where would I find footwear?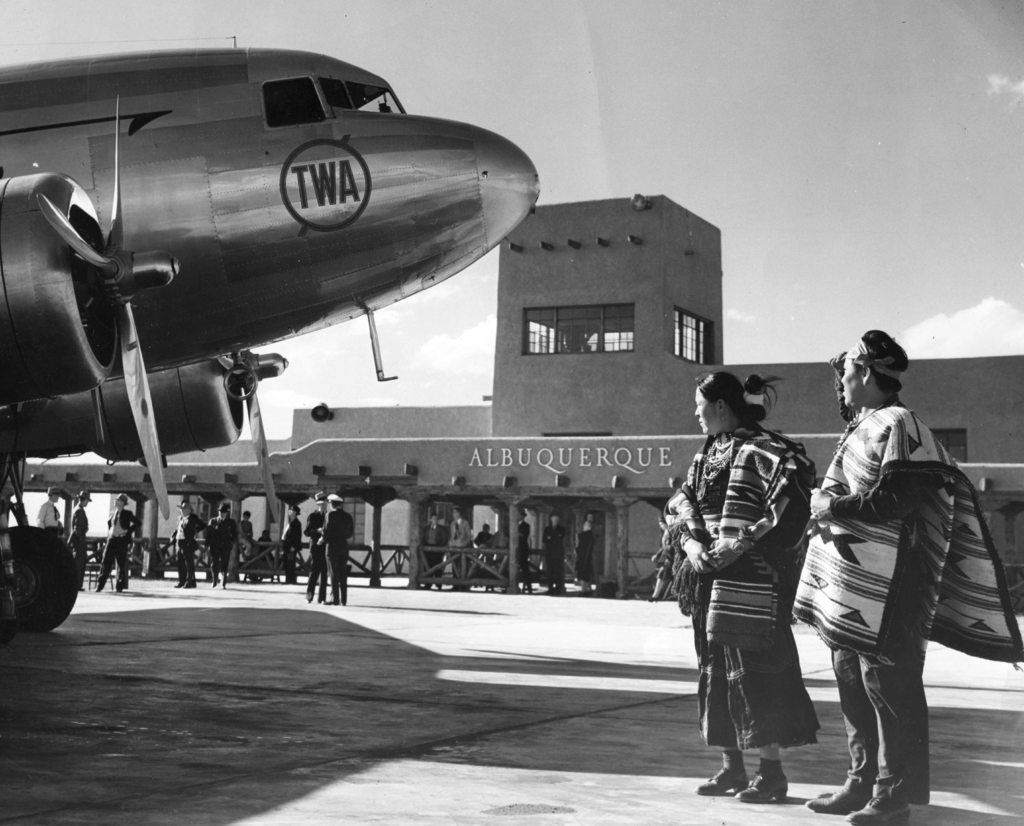
At BBox(736, 771, 788, 802).
